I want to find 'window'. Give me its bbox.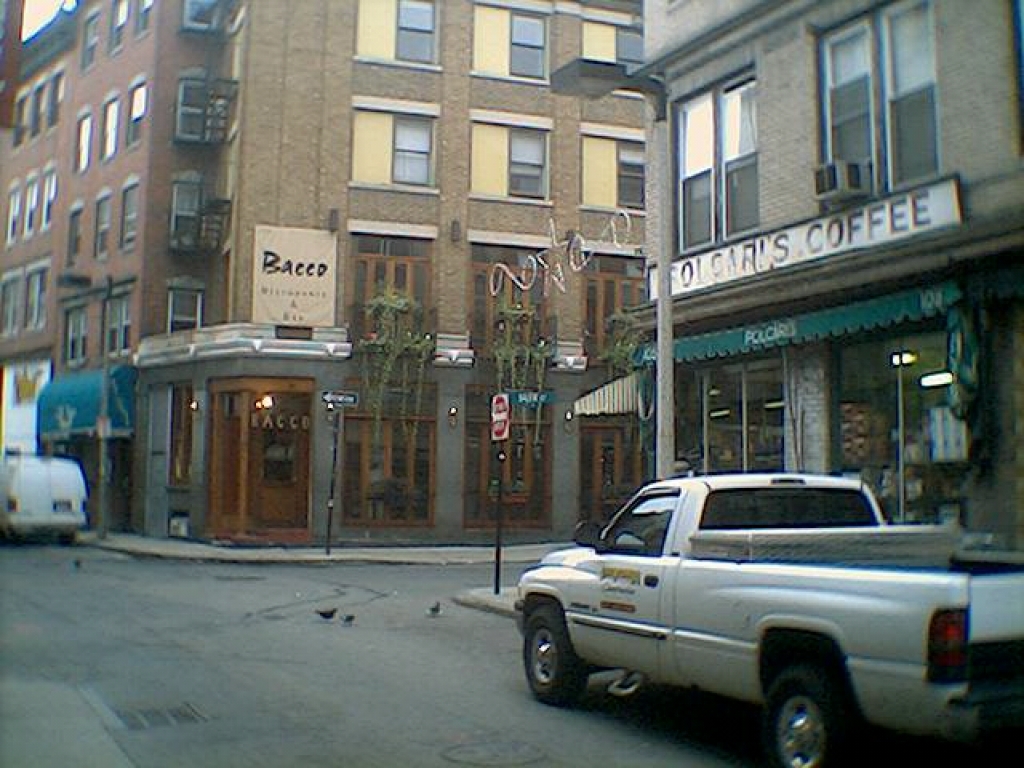
[x1=617, y1=138, x2=645, y2=208].
